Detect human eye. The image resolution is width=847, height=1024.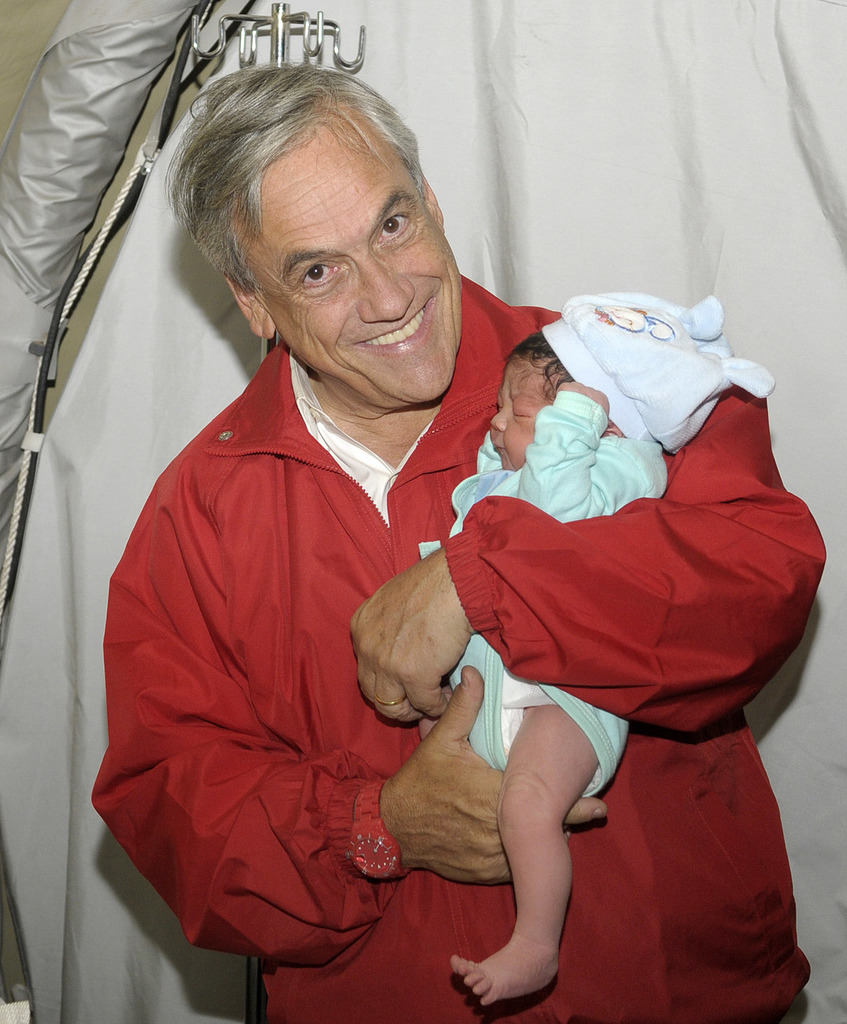
(x1=372, y1=210, x2=412, y2=248).
